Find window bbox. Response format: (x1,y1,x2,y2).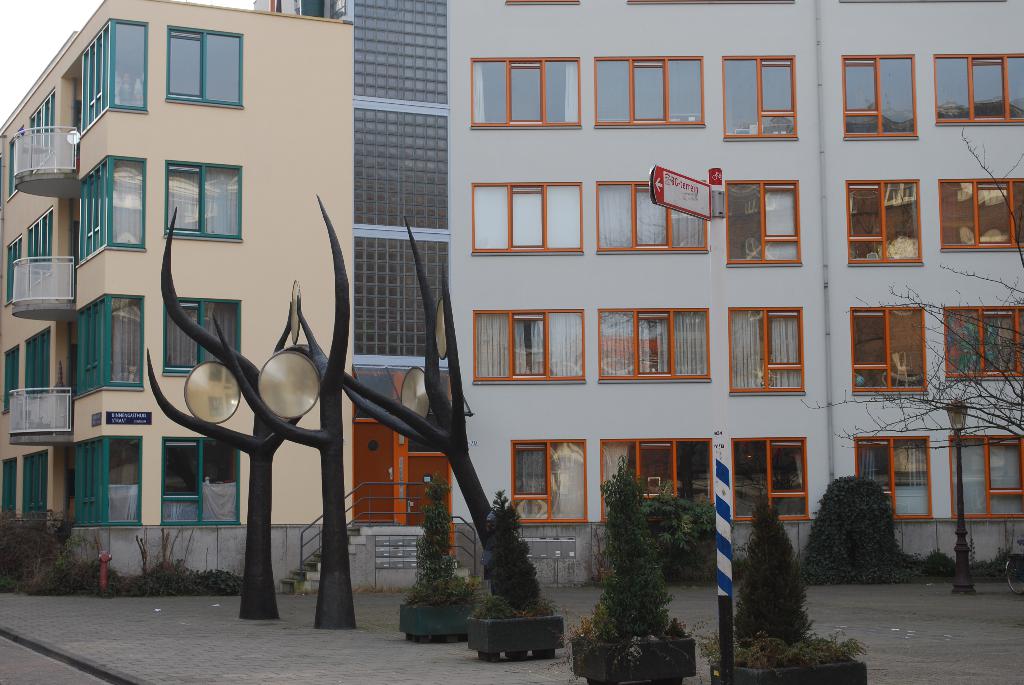
(163,26,243,109).
